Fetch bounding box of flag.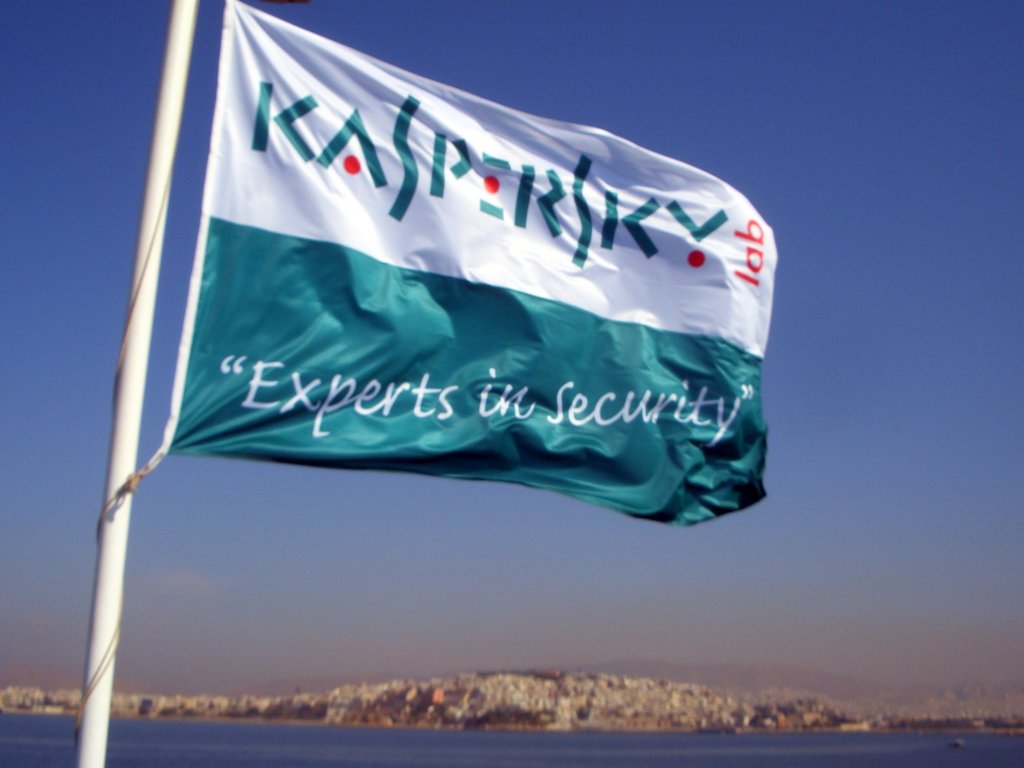
Bbox: pyautogui.locateOnScreen(75, 4, 780, 623).
